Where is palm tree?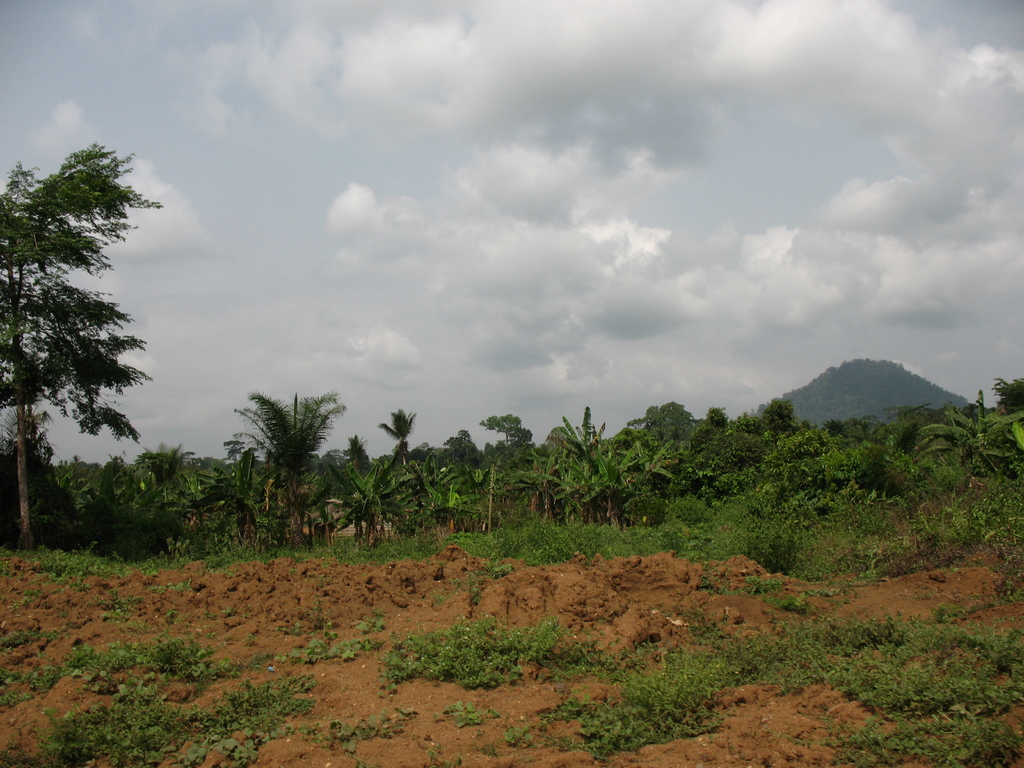
pyautogui.locateOnScreen(417, 425, 471, 540).
